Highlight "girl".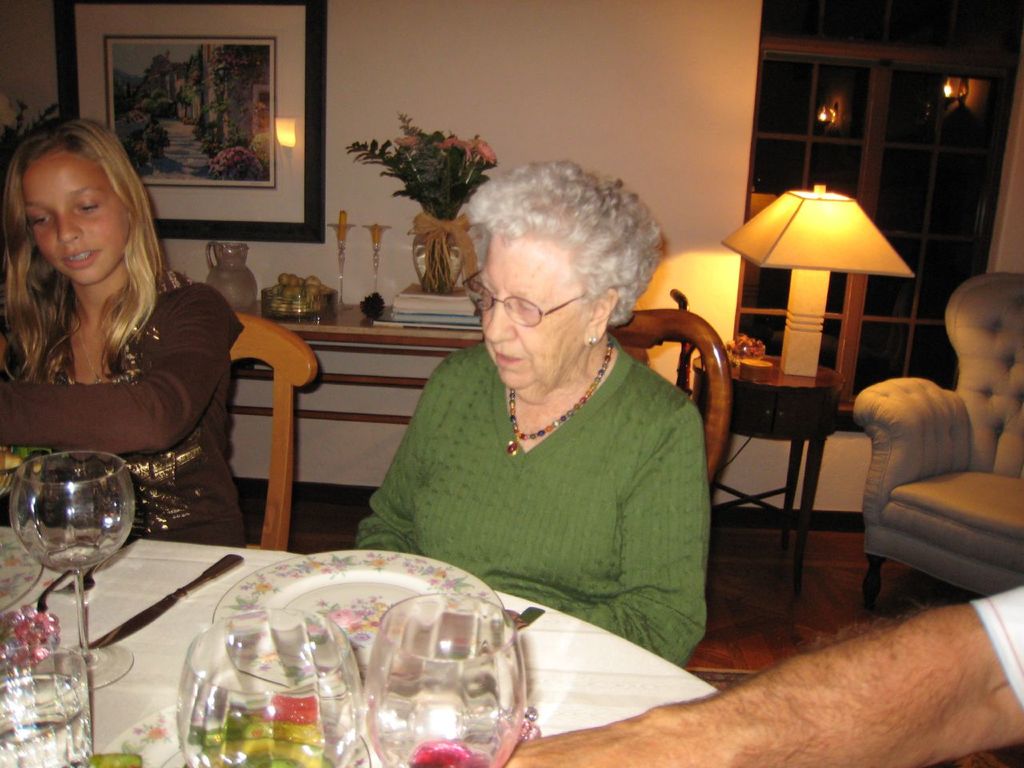
Highlighted region: [0, 118, 245, 549].
